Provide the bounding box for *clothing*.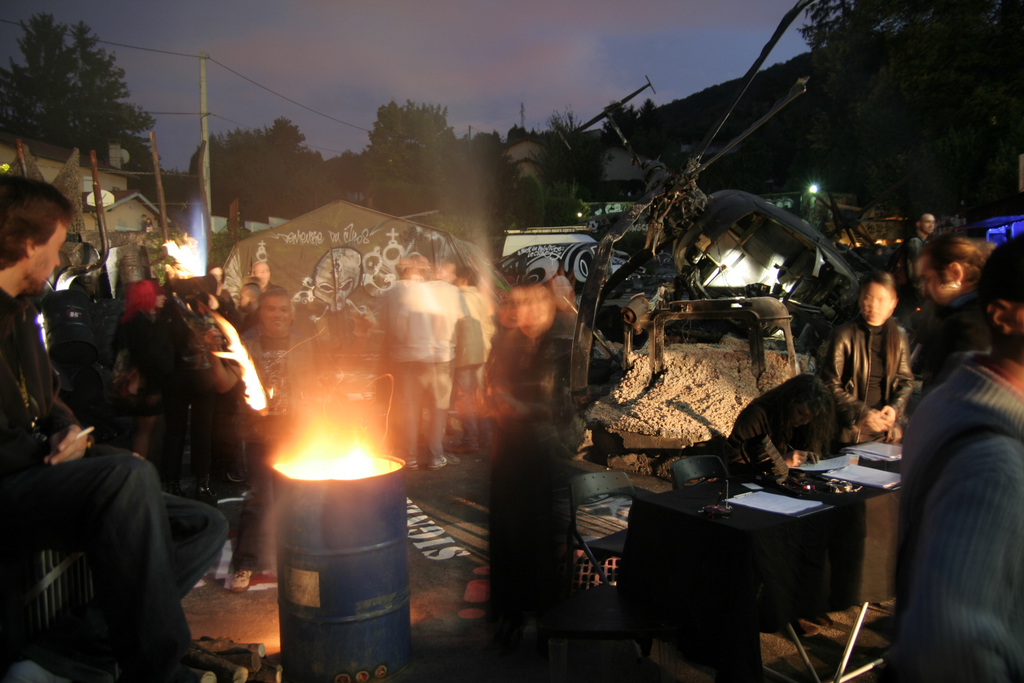
[left=489, top=323, right=578, bottom=427].
